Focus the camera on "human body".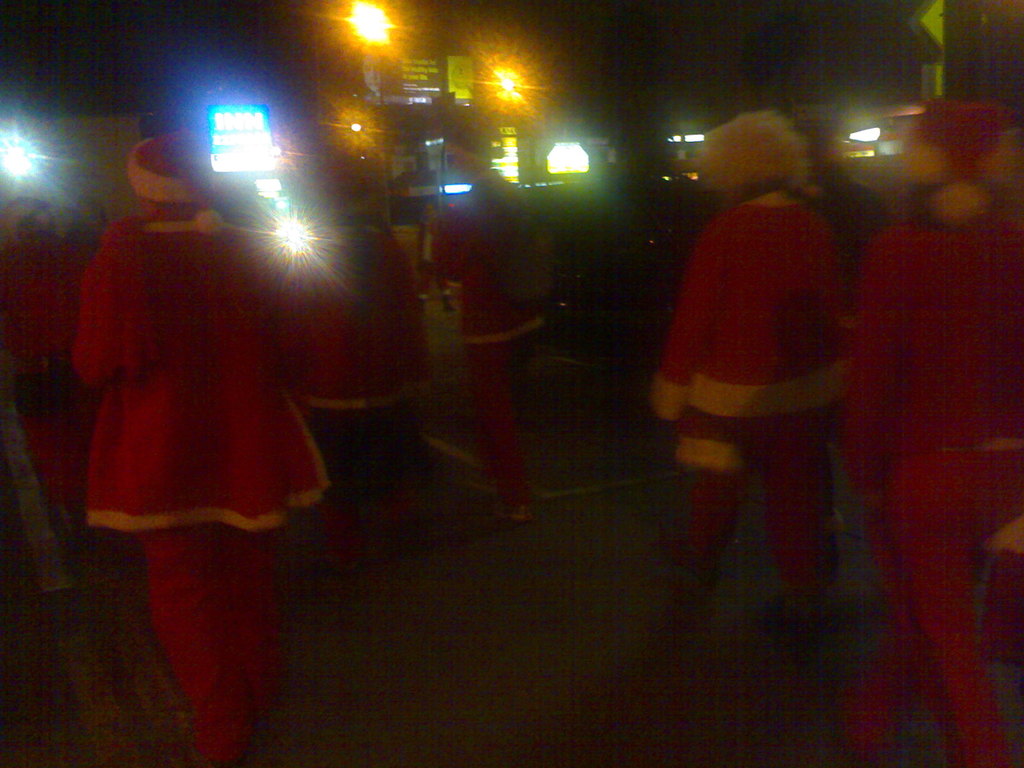
Focus region: pyautogui.locateOnScreen(627, 89, 887, 676).
